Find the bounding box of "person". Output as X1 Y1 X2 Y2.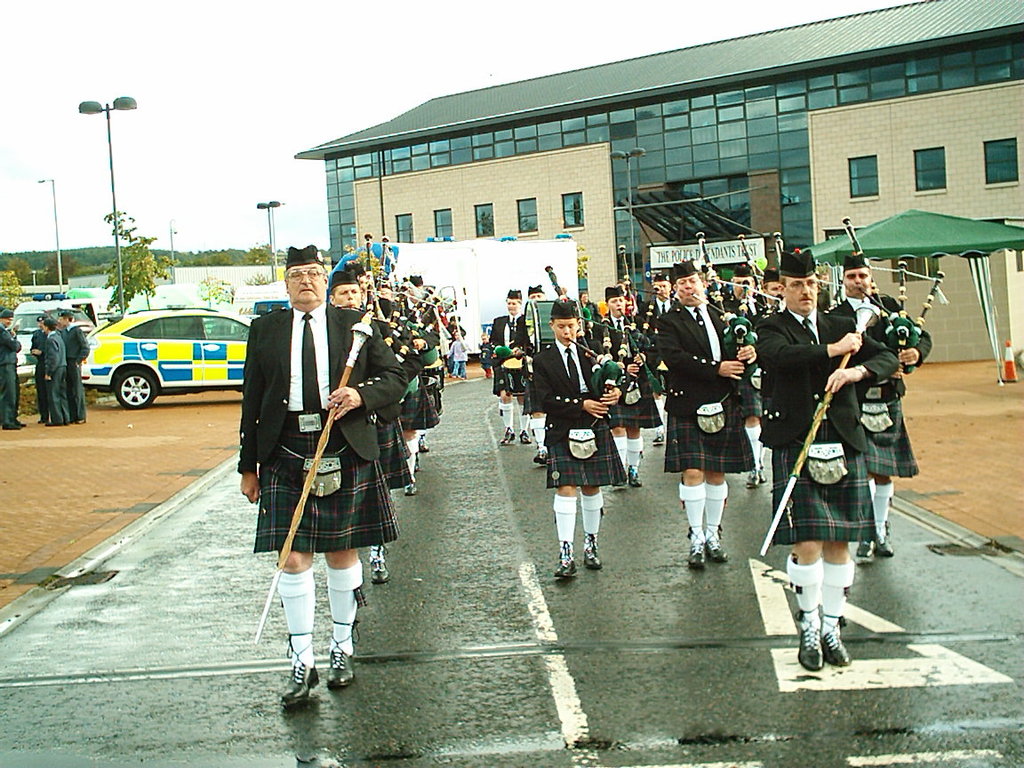
496 293 524 442.
